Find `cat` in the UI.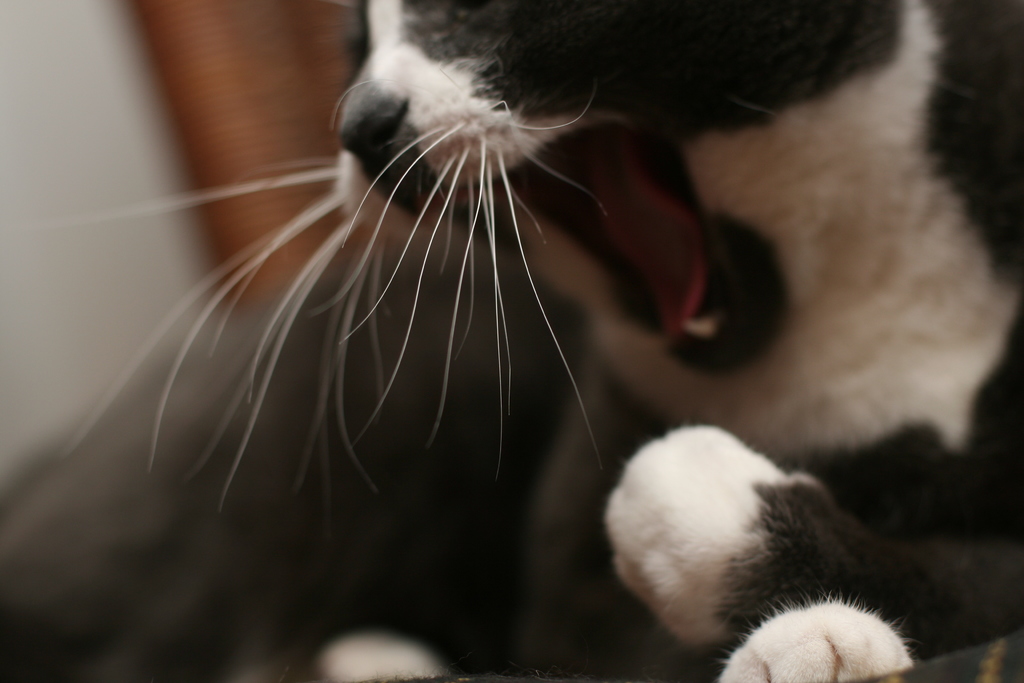
UI element at [58,2,1023,682].
